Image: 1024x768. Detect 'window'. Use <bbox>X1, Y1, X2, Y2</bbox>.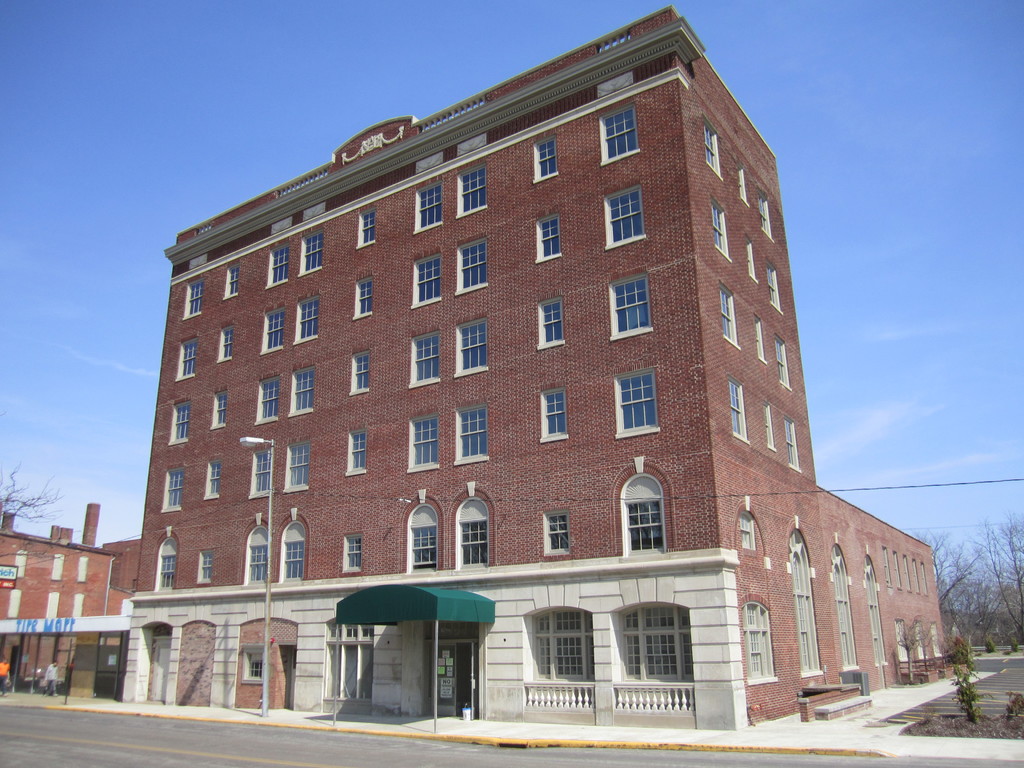
<bbox>617, 373, 659, 429</bbox>.
